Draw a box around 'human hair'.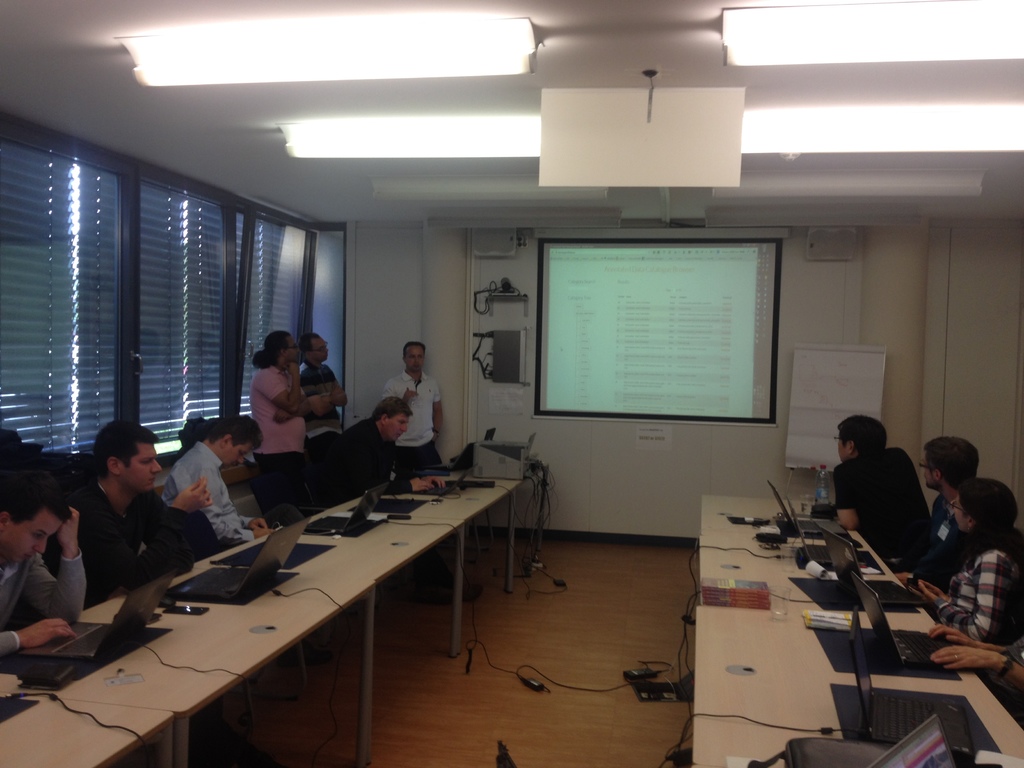
bbox=[838, 415, 888, 454].
